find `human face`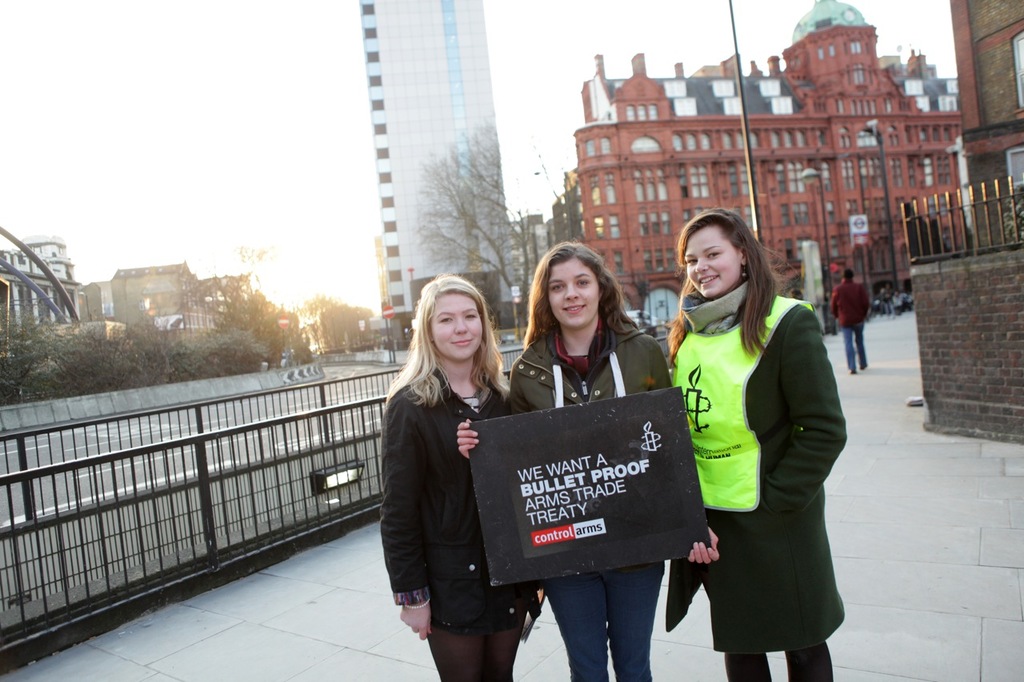
bbox(674, 234, 747, 295)
